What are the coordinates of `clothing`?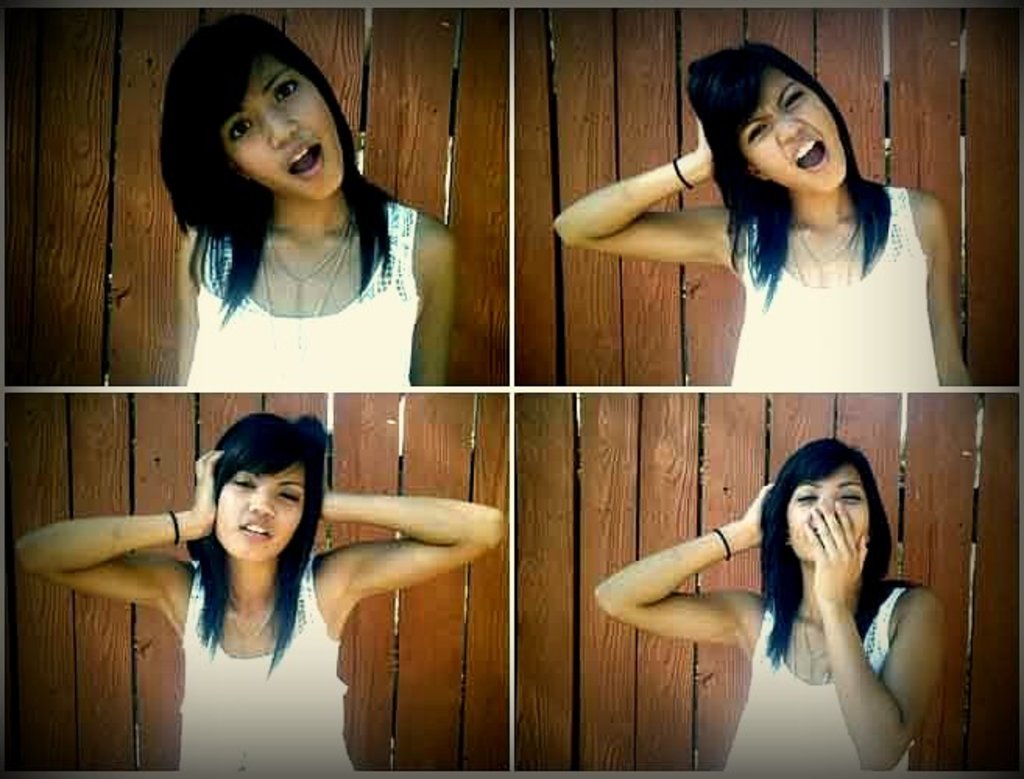
[x1=173, y1=550, x2=358, y2=777].
